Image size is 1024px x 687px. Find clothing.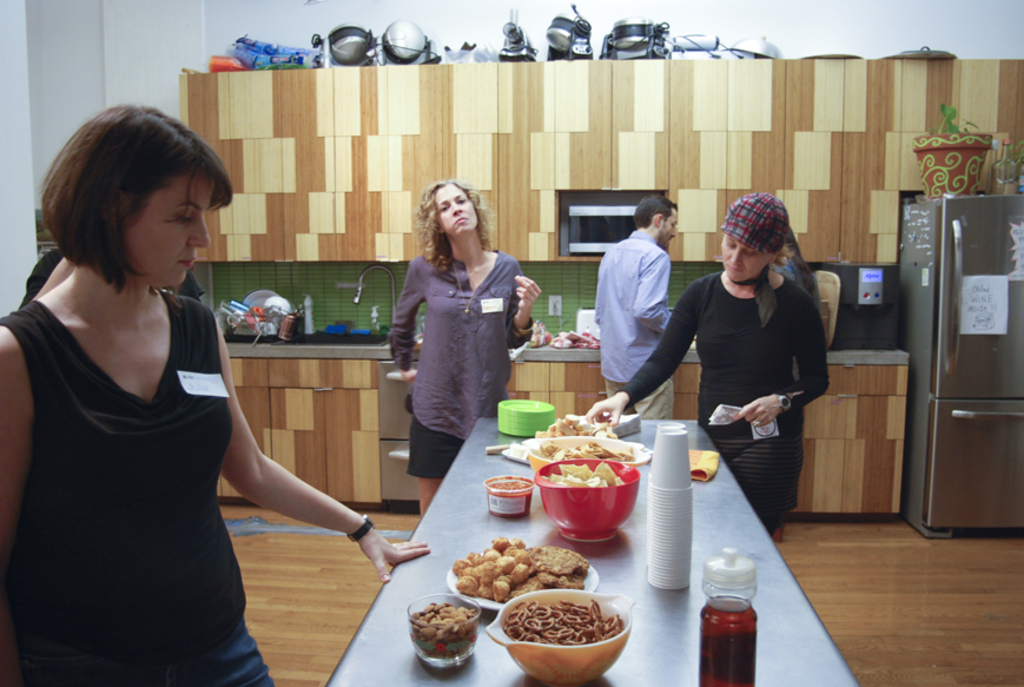
bbox=[600, 229, 658, 382].
